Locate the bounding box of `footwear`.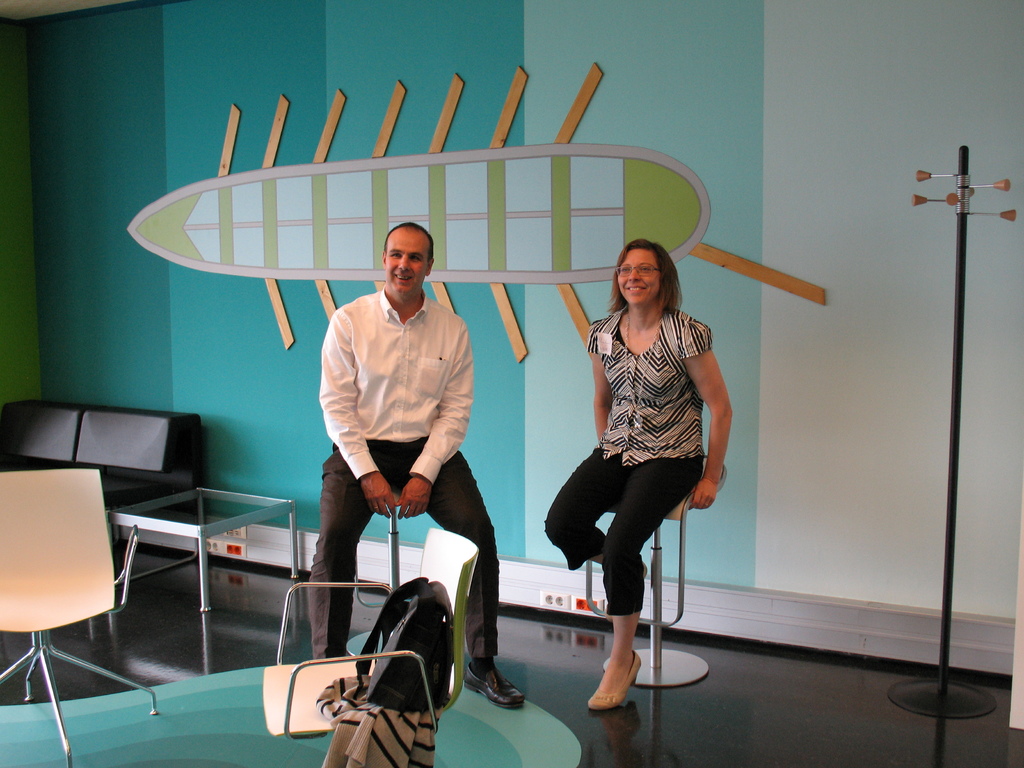
Bounding box: x1=586, y1=653, x2=669, y2=731.
